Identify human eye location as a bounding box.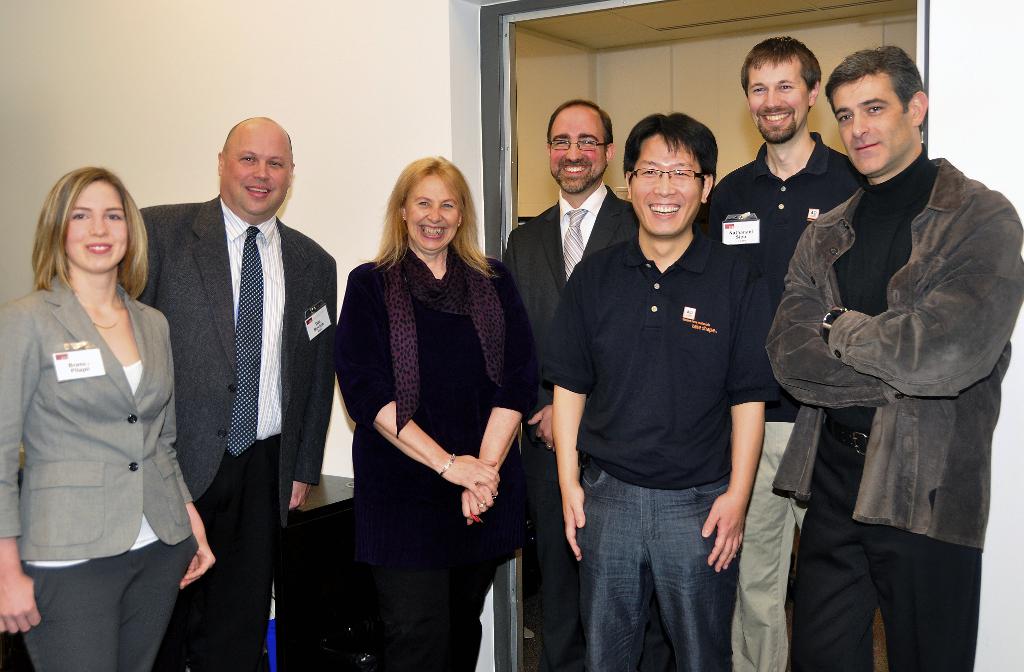
441, 203, 458, 211.
